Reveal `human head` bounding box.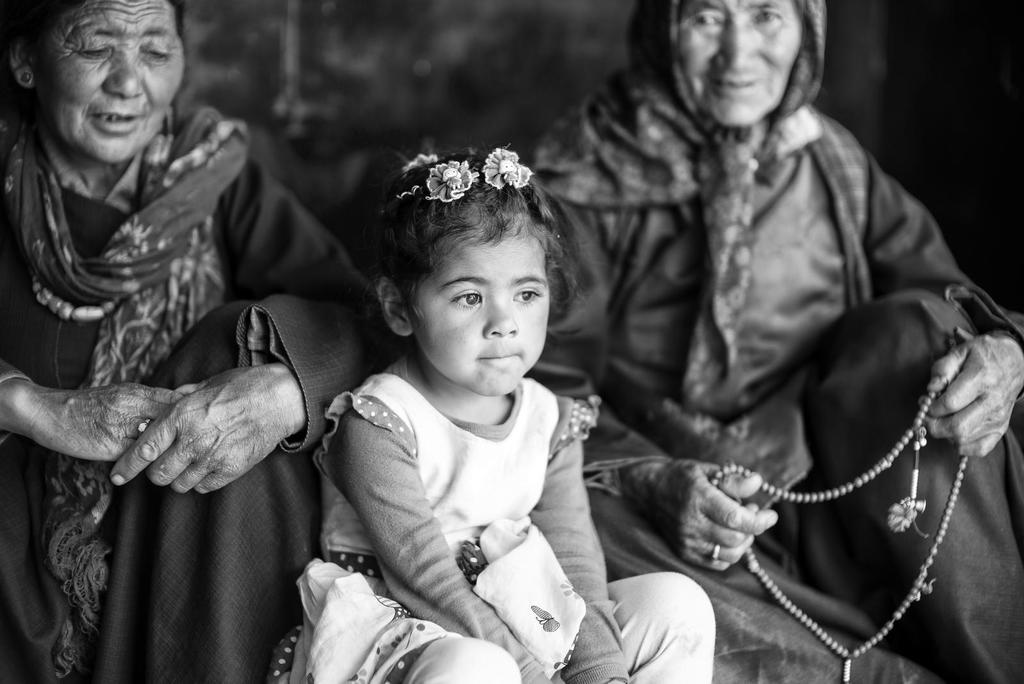
Revealed: Rect(654, 0, 842, 116).
